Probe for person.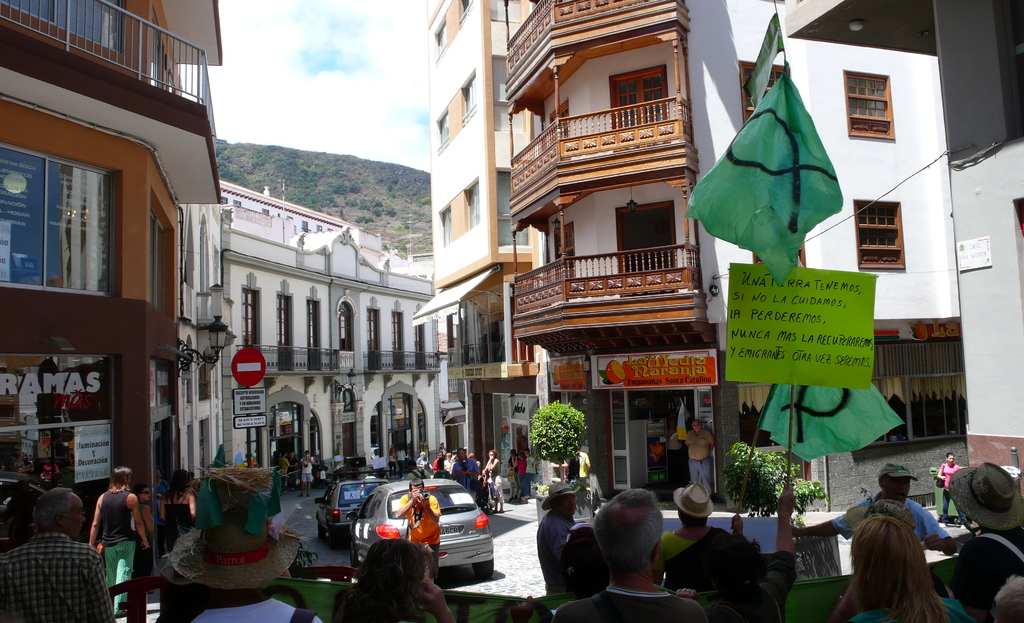
Probe result: <region>166, 465, 324, 622</region>.
